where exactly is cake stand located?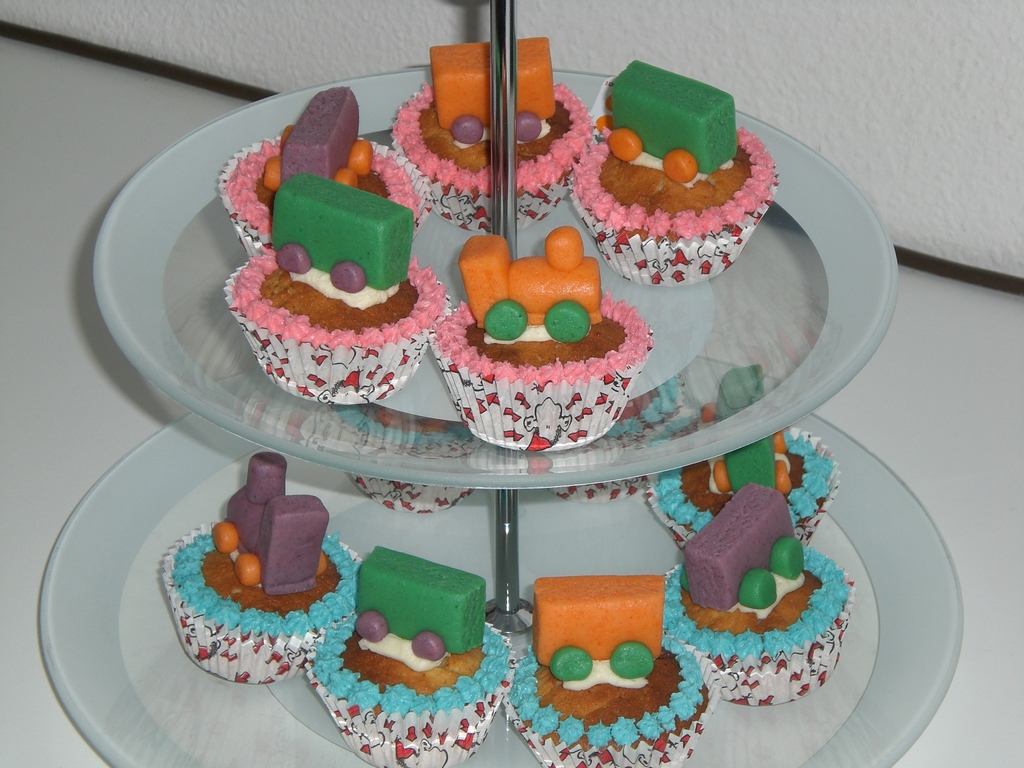
Its bounding box is 43/65/959/767.
